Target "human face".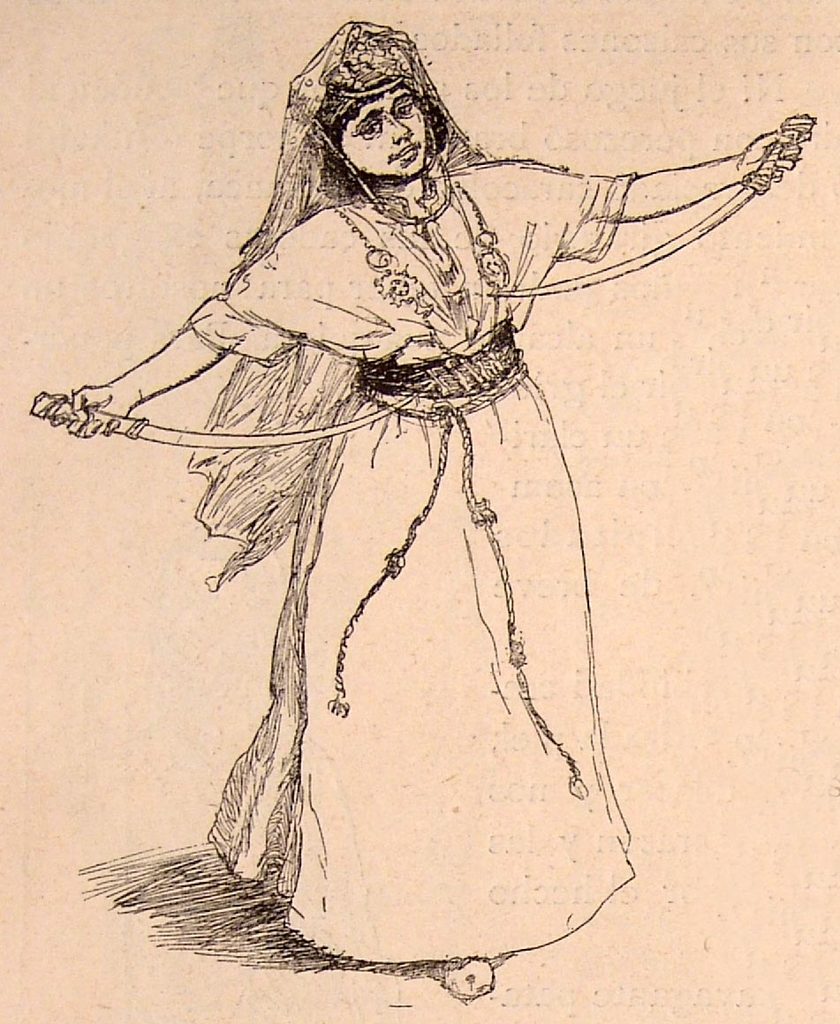
Target region: x1=335 y1=77 x2=434 y2=184.
